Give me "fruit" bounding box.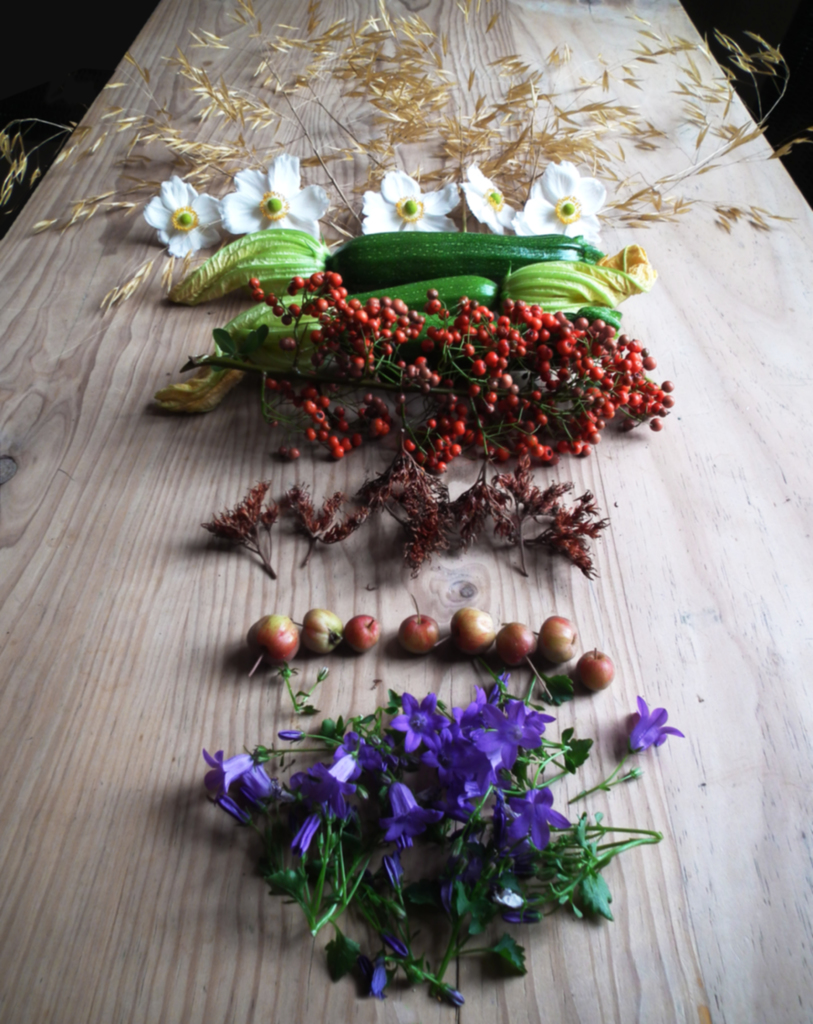
box(579, 650, 615, 698).
